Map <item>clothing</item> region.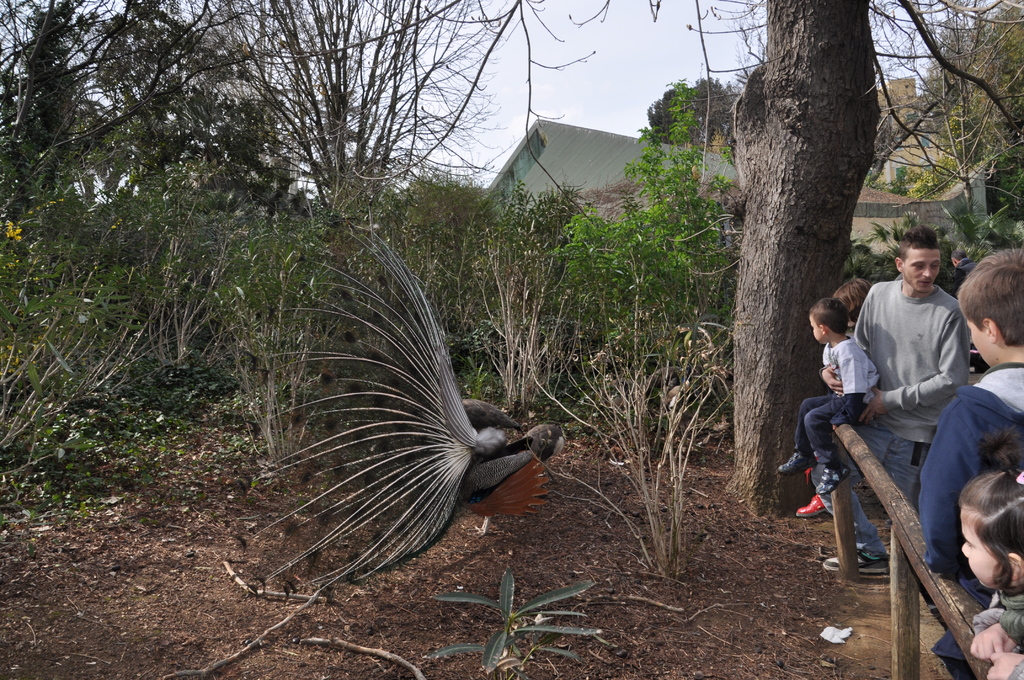
Mapped to l=991, t=587, r=1022, b=679.
